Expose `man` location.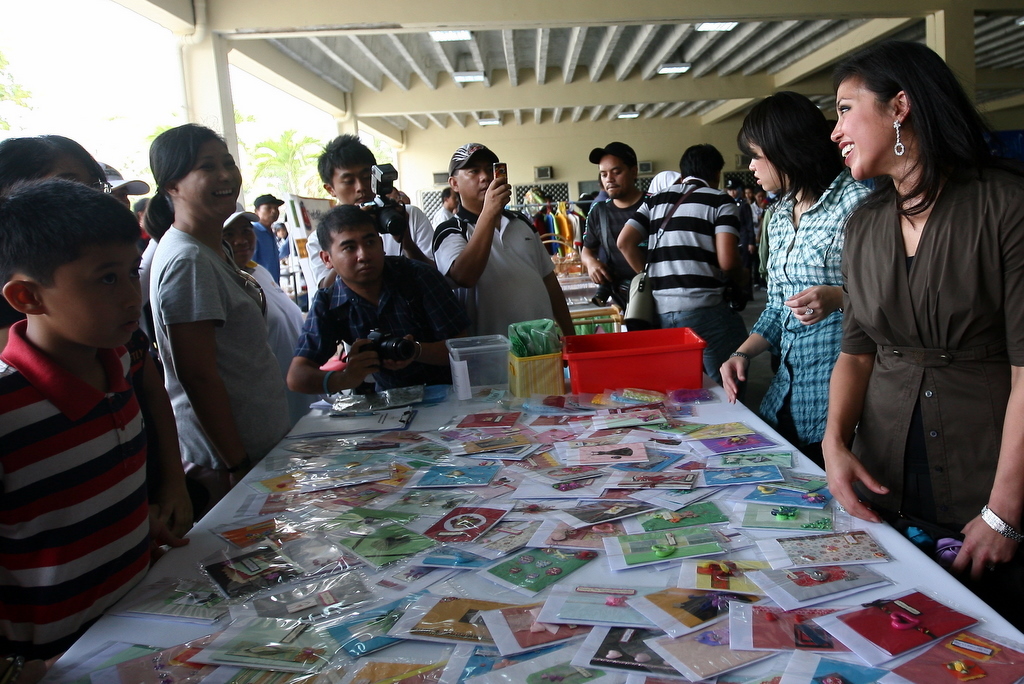
Exposed at l=274, t=206, r=476, b=414.
